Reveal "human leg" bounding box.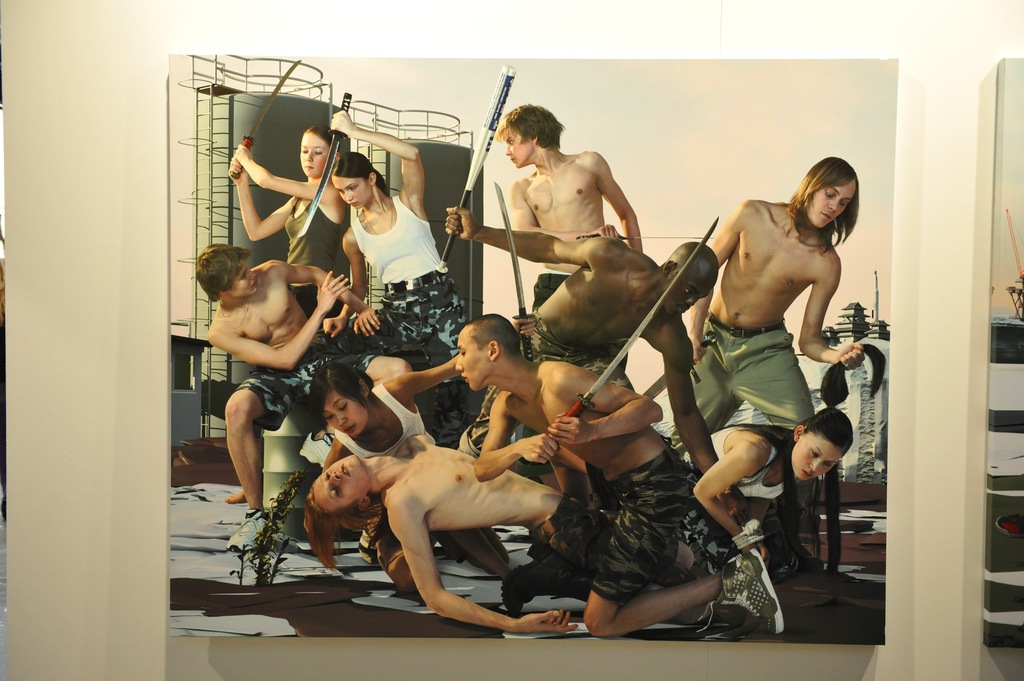
Revealed: region(227, 486, 248, 504).
